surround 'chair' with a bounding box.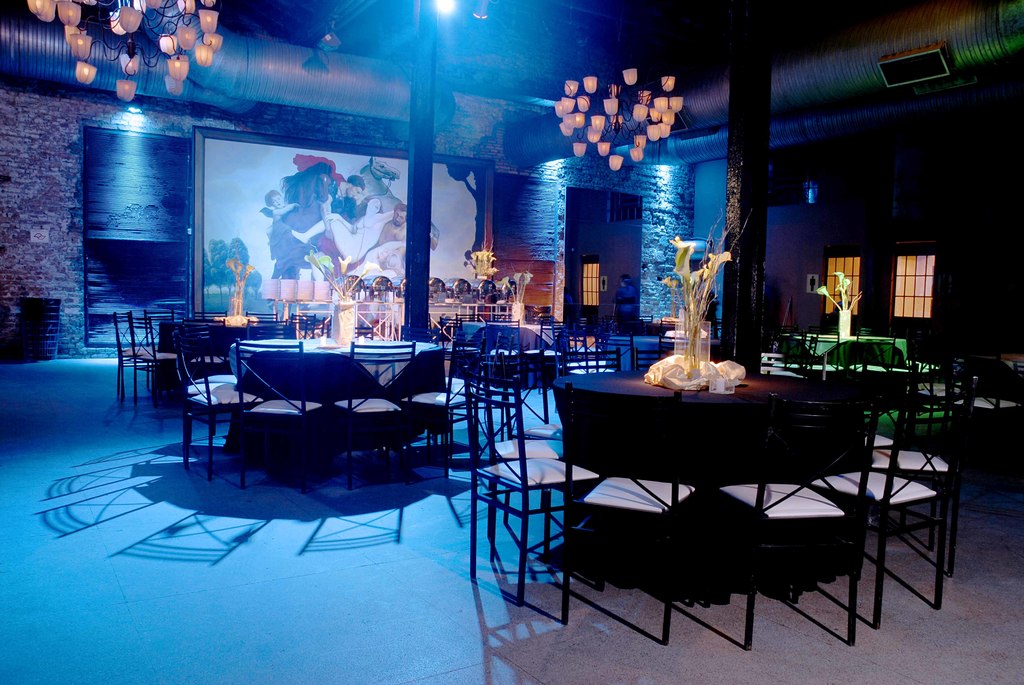
(557,346,627,367).
